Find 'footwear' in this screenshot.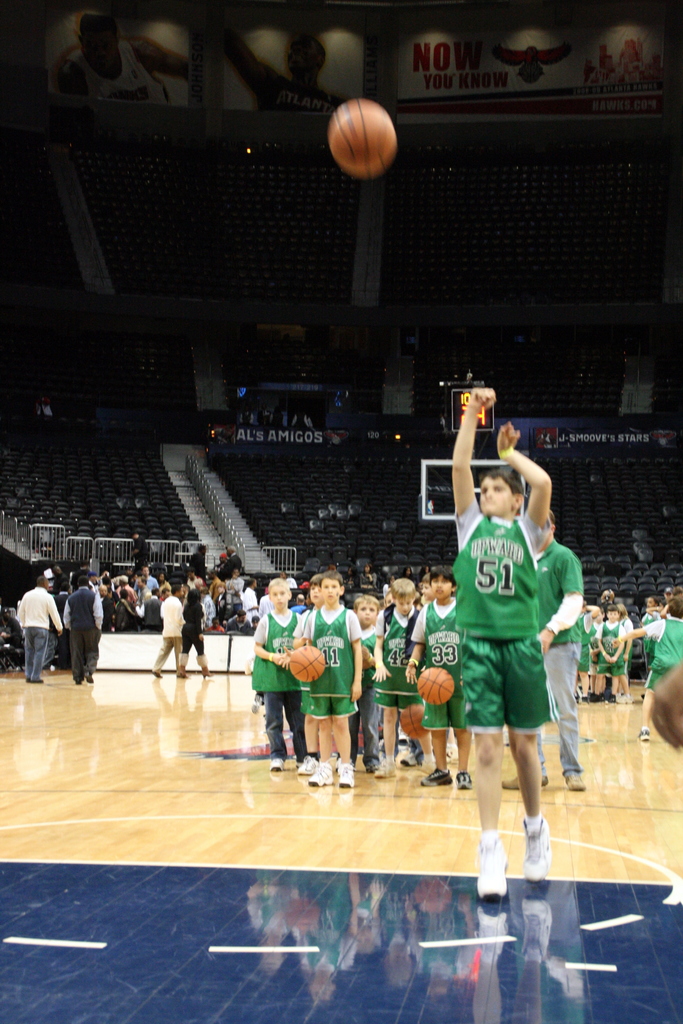
The bounding box for 'footwear' is 560/771/585/793.
